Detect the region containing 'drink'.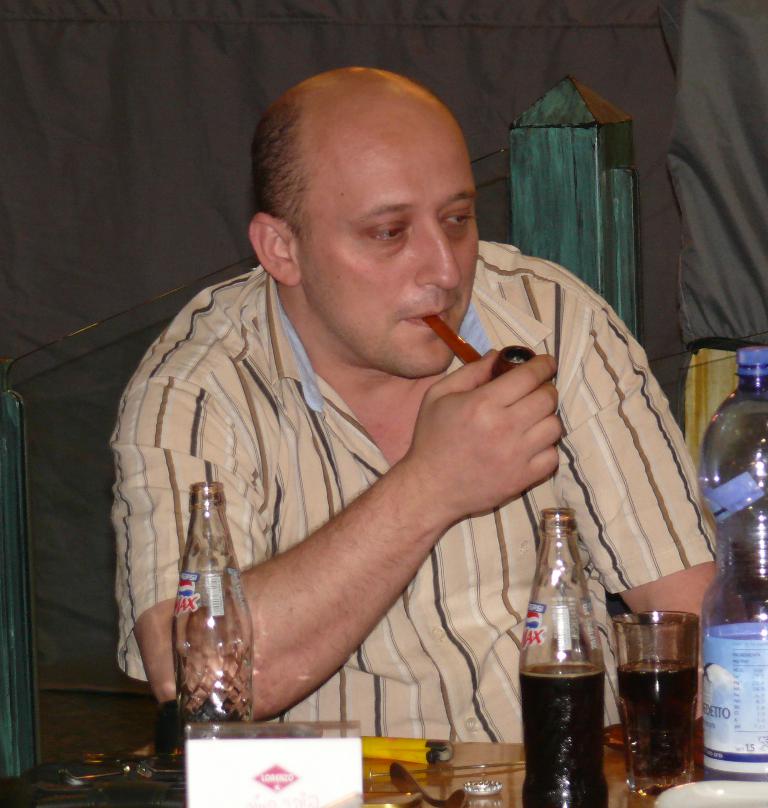
[x1=622, y1=610, x2=697, y2=782].
